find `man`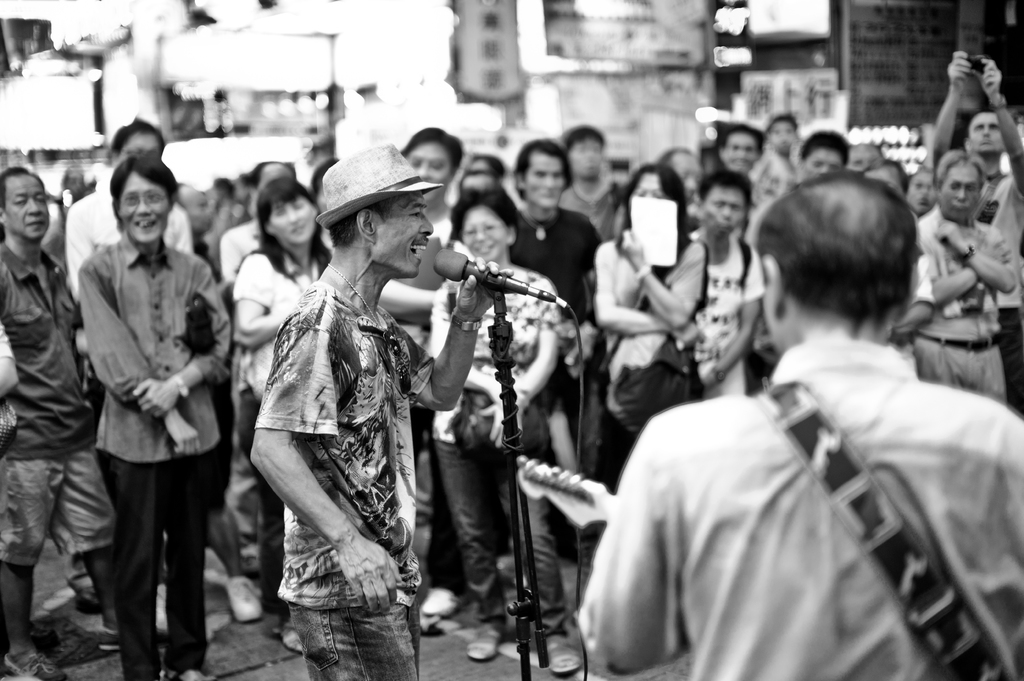
<region>927, 52, 1022, 405</region>
